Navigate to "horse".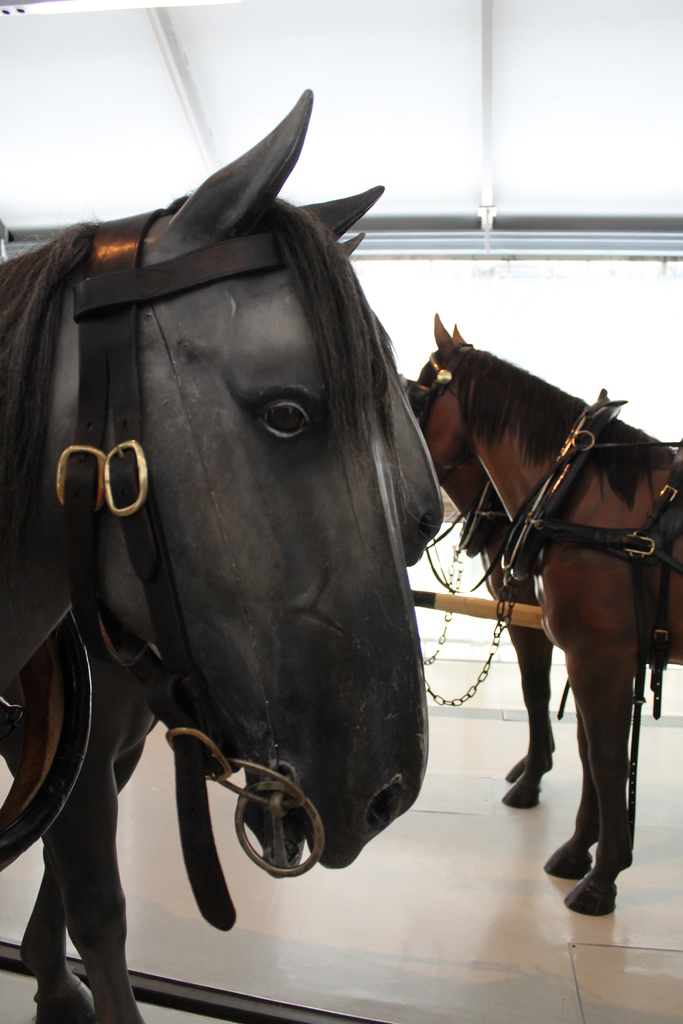
Navigation target: crop(0, 92, 427, 1023).
